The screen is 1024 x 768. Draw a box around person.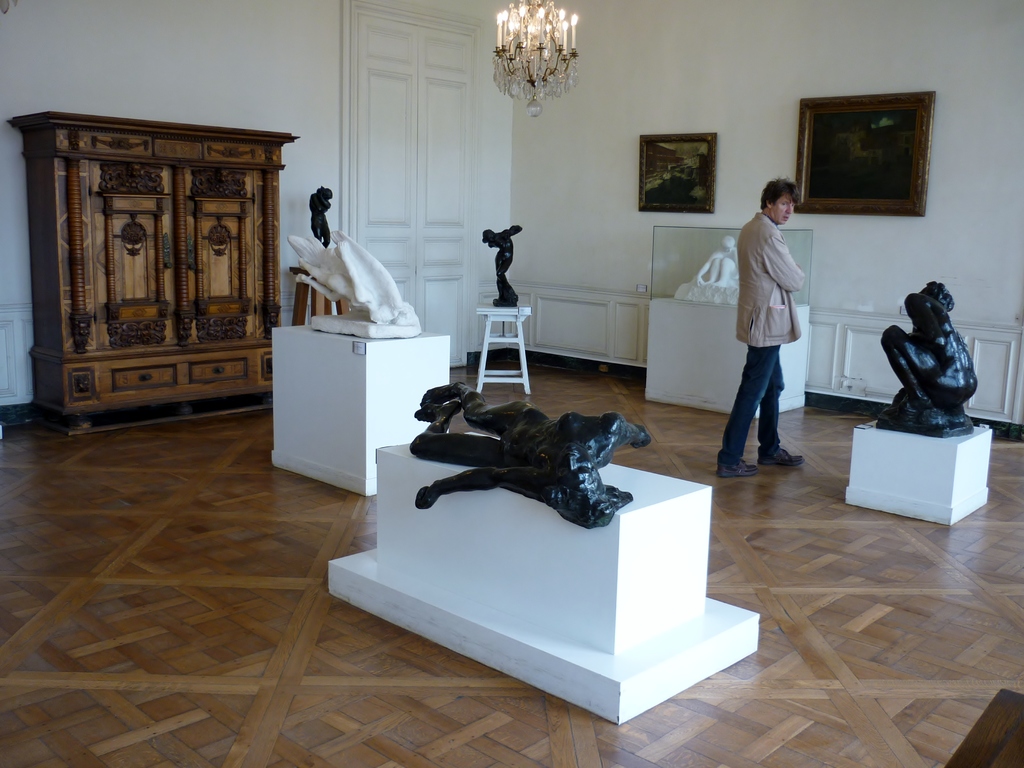
region(727, 163, 826, 480).
